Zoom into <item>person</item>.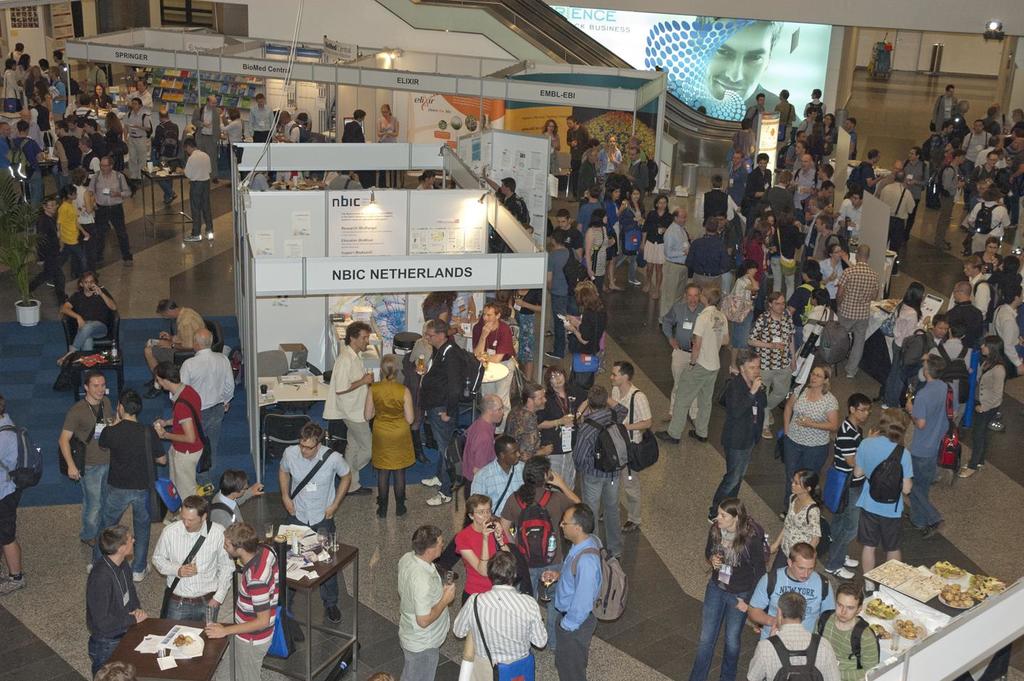
Zoom target: [951,101,968,138].
